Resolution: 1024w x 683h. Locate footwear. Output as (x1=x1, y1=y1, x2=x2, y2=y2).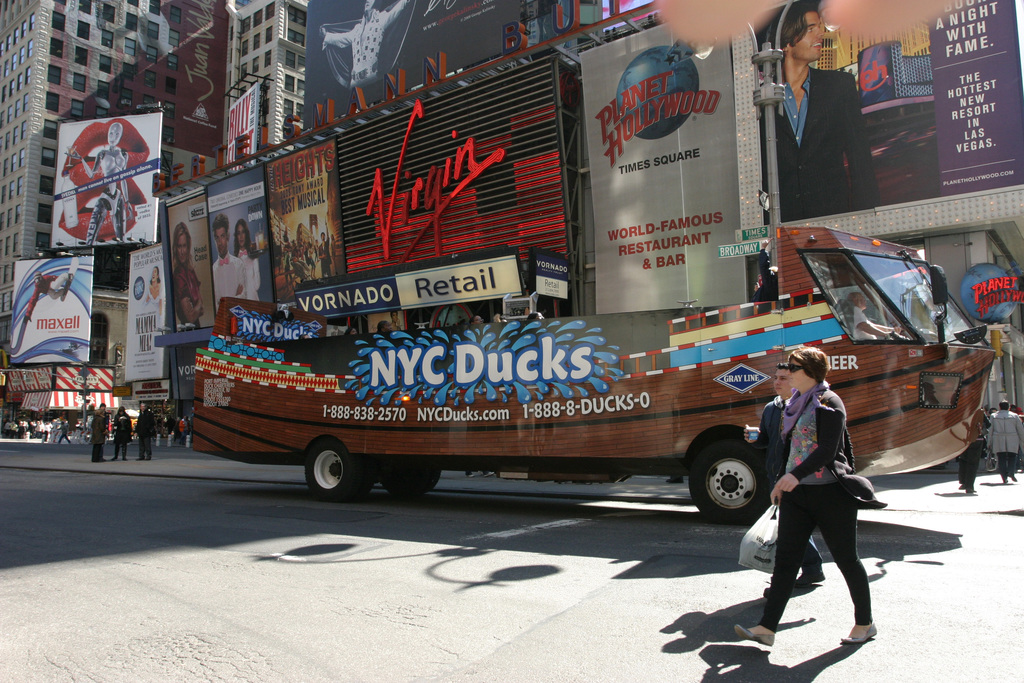
(x1=56, y1=442, x2=60, y2=445).
